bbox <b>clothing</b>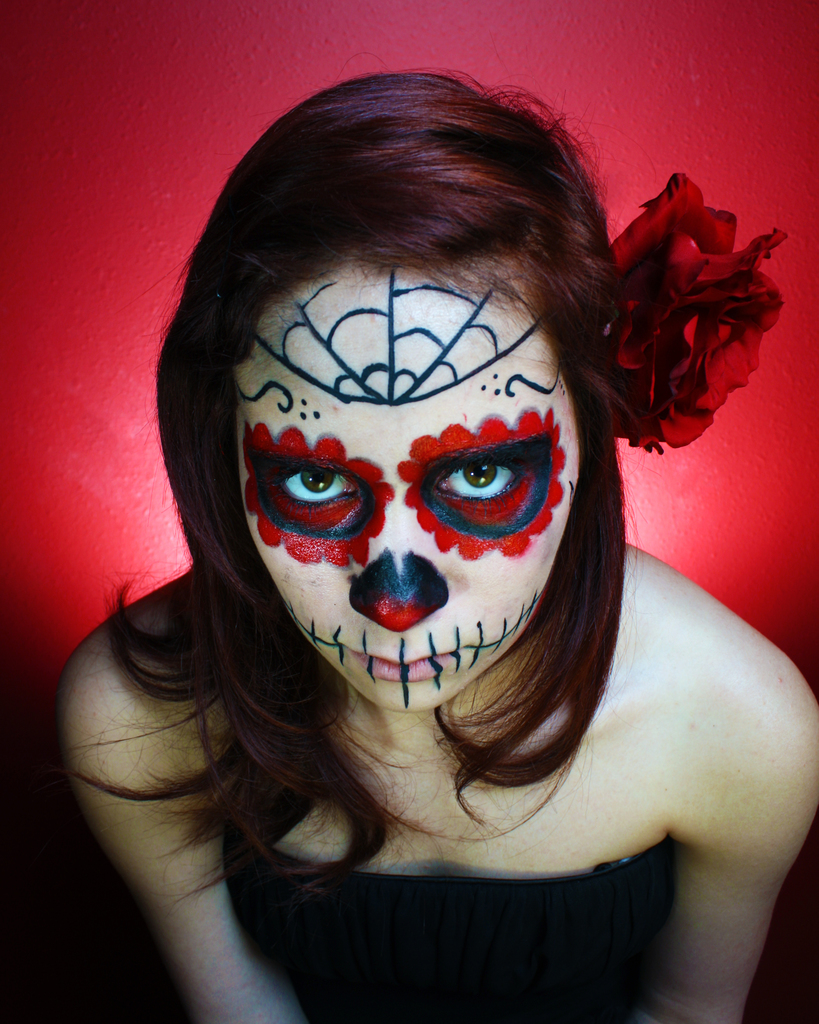
221 844 684 1022
